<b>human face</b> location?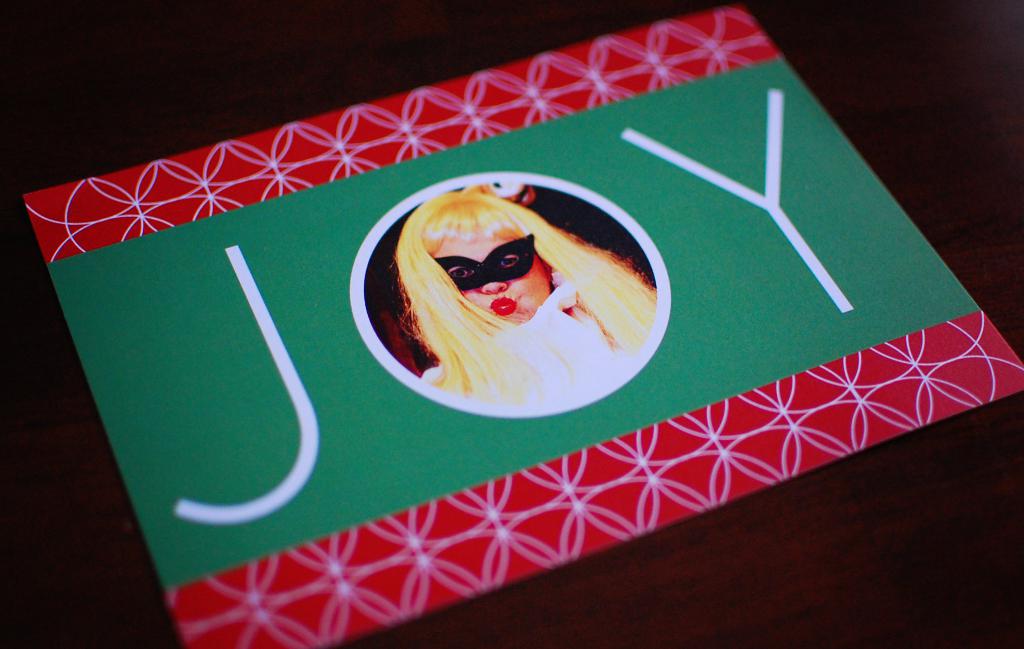
x1=431, y1=235, x2=555, y2=320
